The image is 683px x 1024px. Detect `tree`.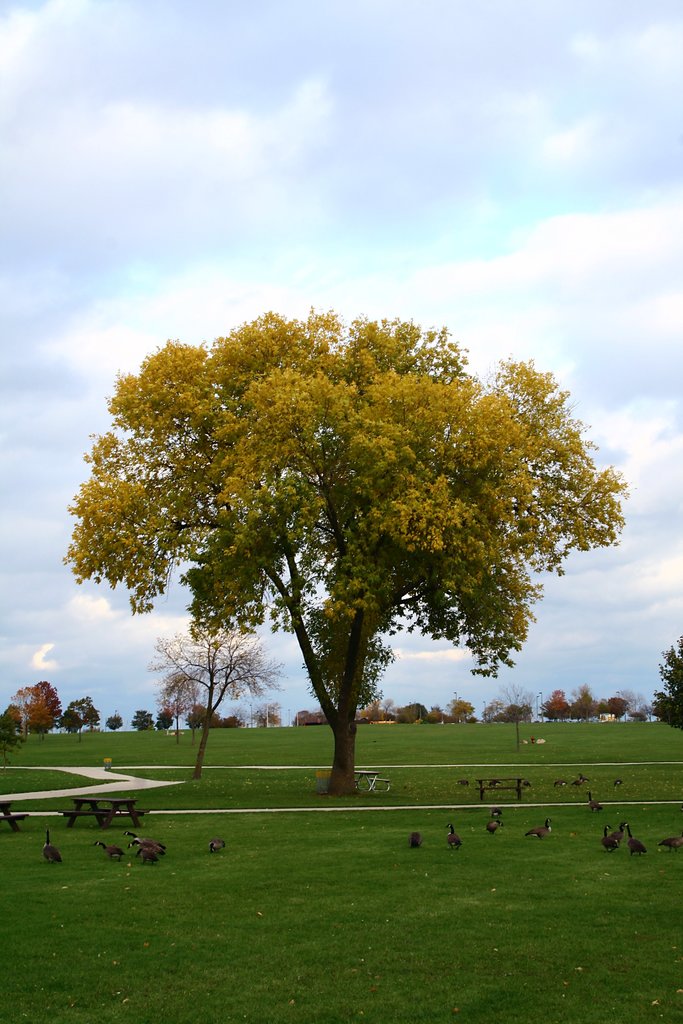
Detection: select_region(129, 708, 154, 732).
